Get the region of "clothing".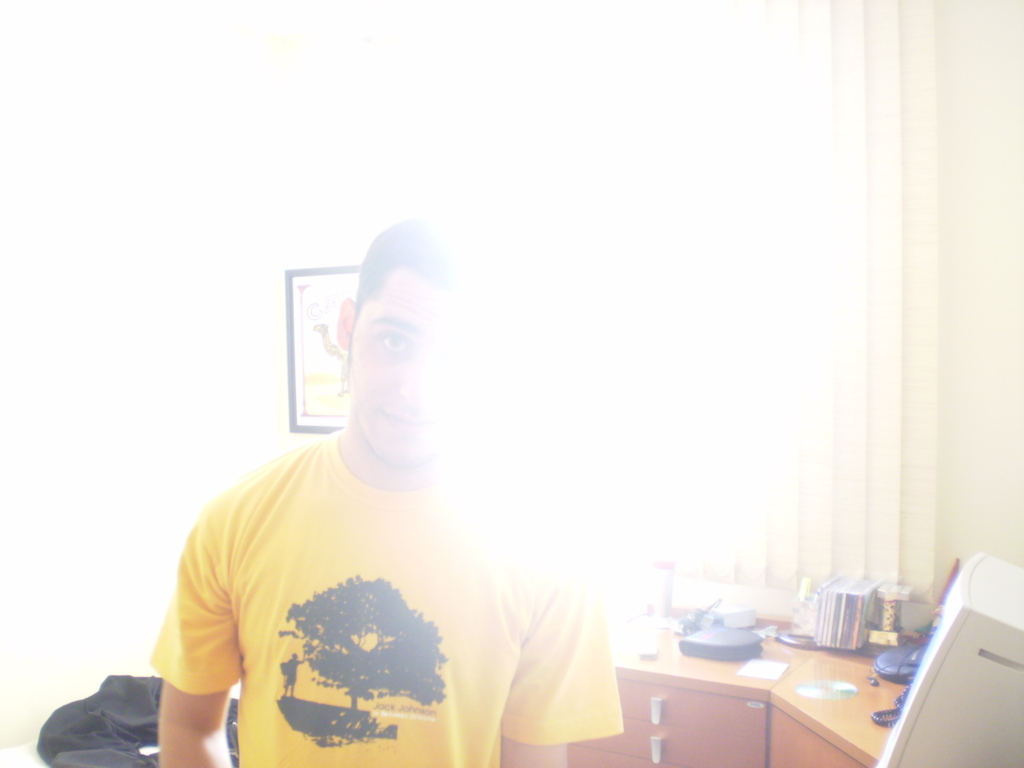
[x1=140, y1=432, x2=621, y2=767].
